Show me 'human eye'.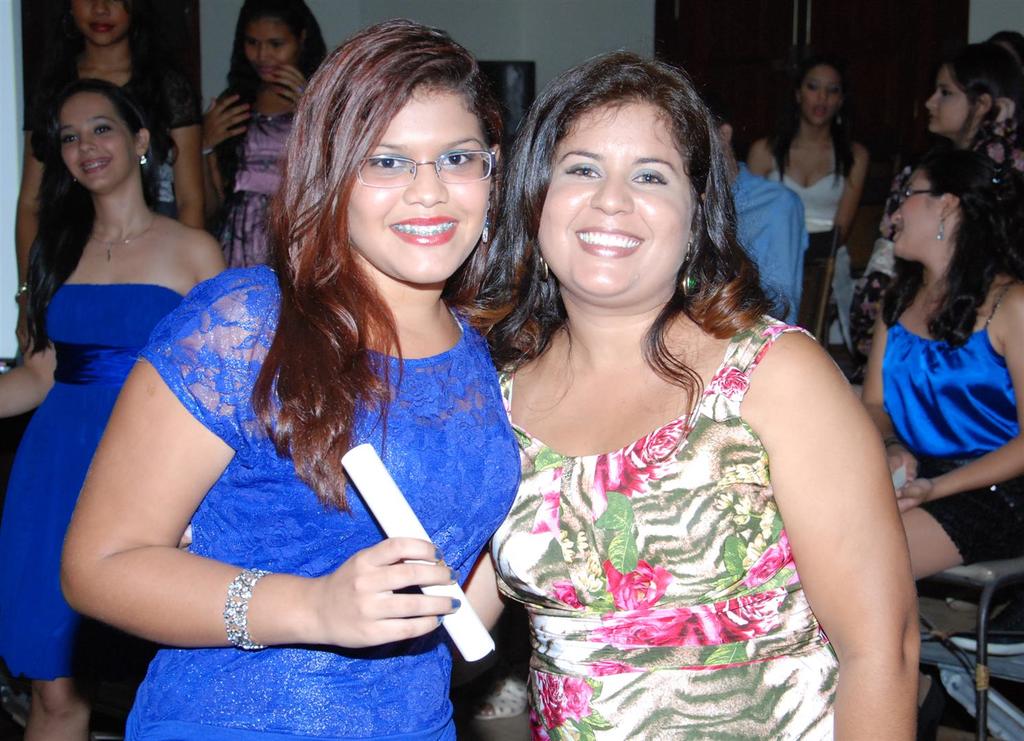
'human eye' is here: (x1=940, y1=86, x2=953, y2=97).
